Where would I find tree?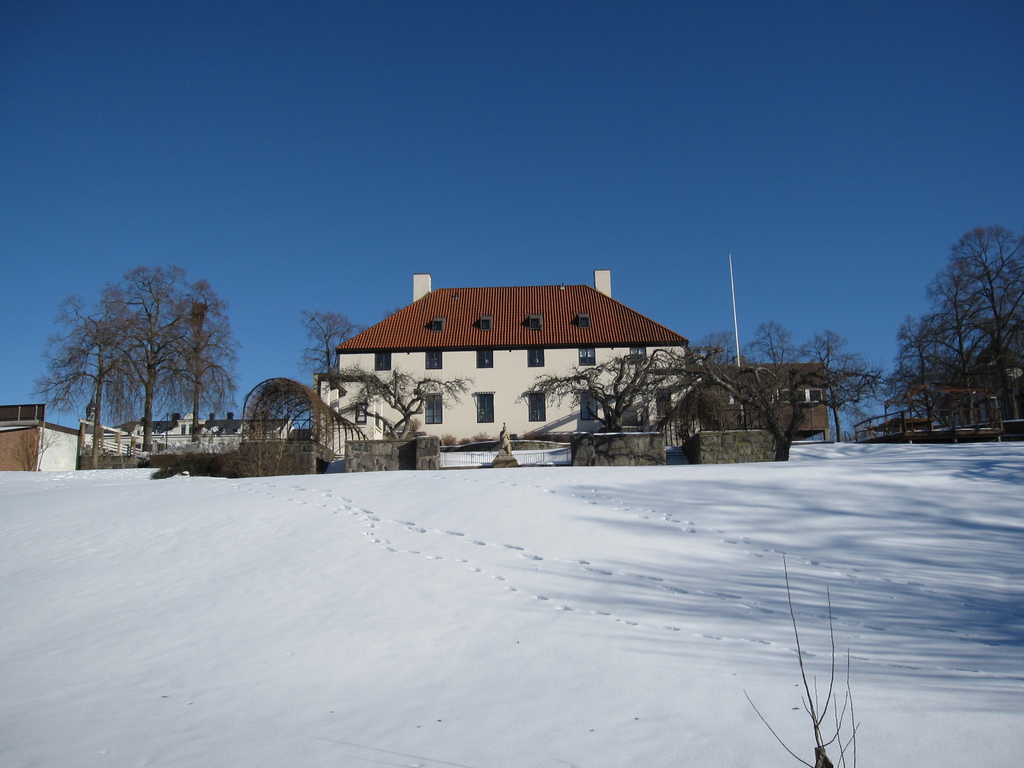
At [left=58, top=243, right=235, bottom=458].
